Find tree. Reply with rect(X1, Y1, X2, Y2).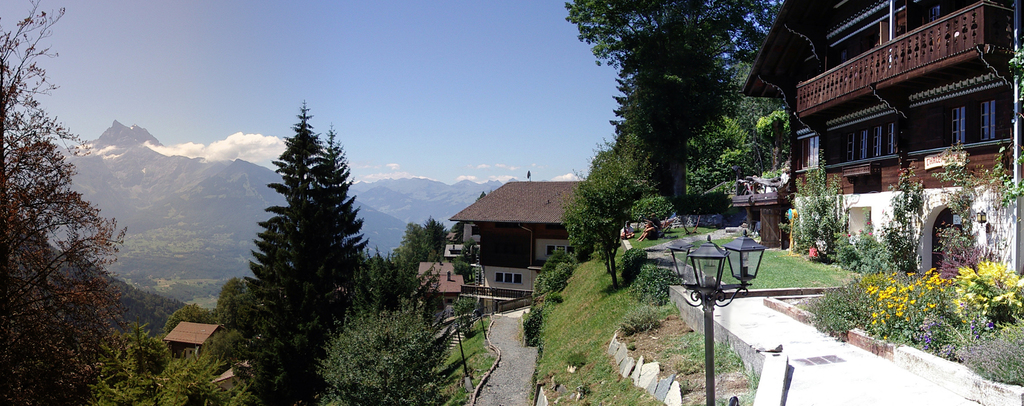
rect(209, 95, 371, 398).
